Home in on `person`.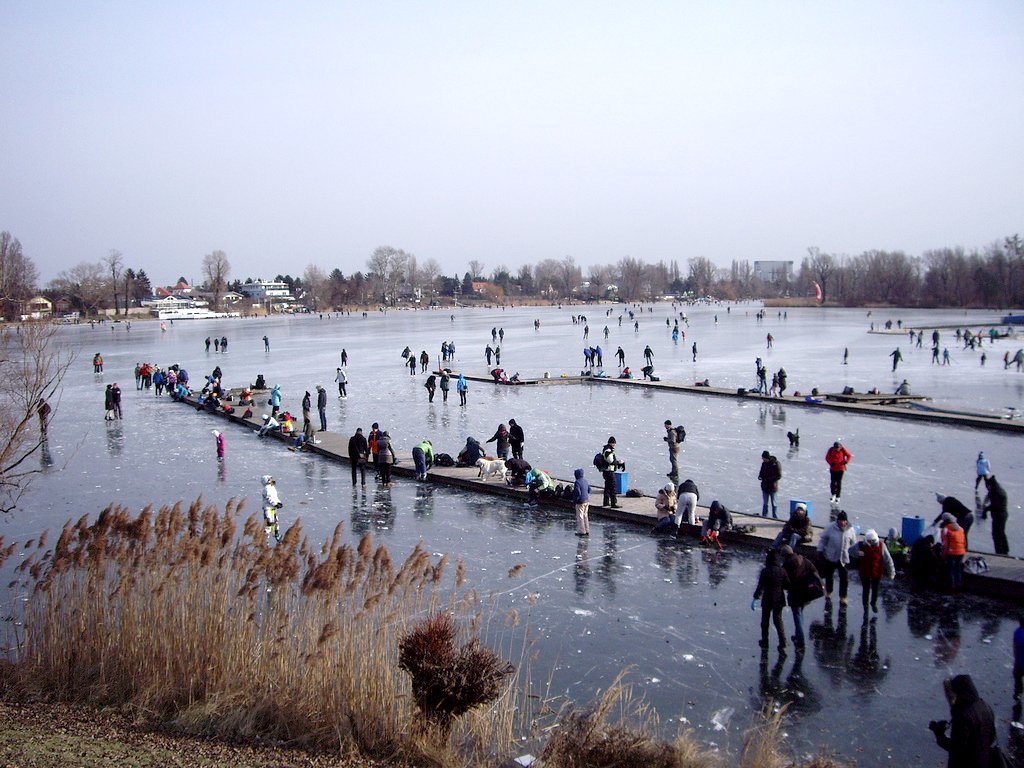
Homed in at <box>665,418,679,480</box>.
